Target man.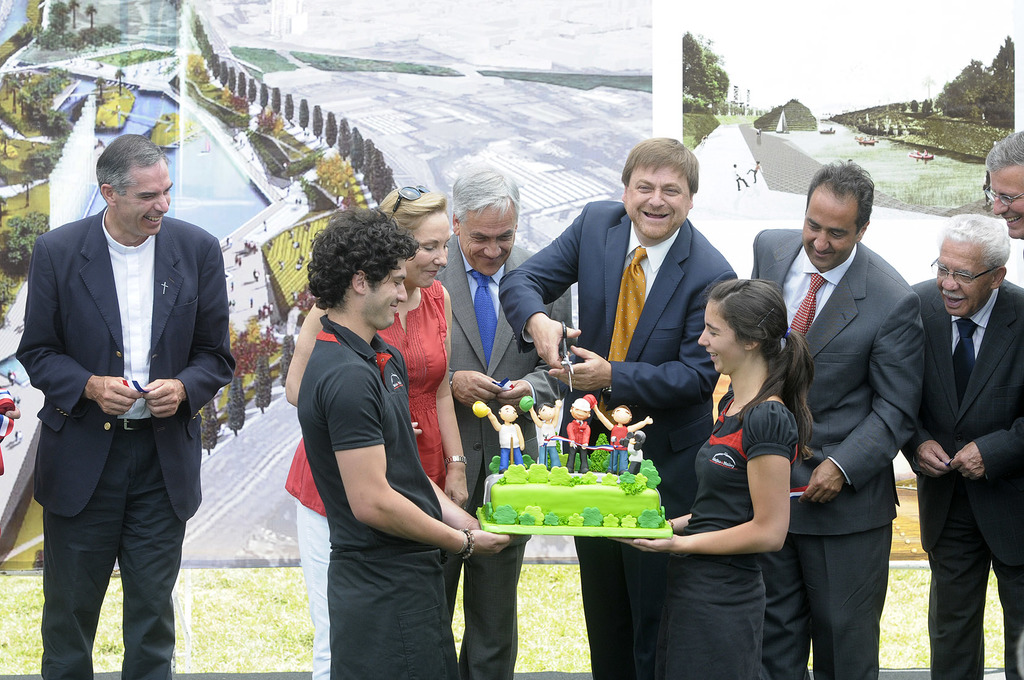
Target region: [x1=303, y1=207, x2=515, y2=679].
